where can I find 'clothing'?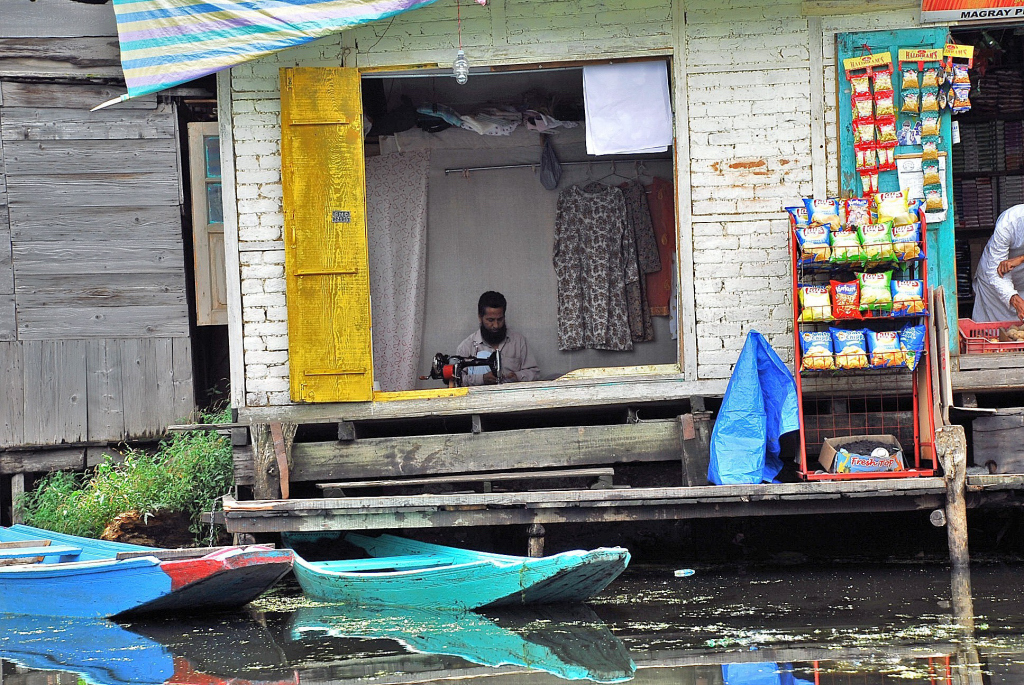
You can find it at (645, 171, 674, 314).
